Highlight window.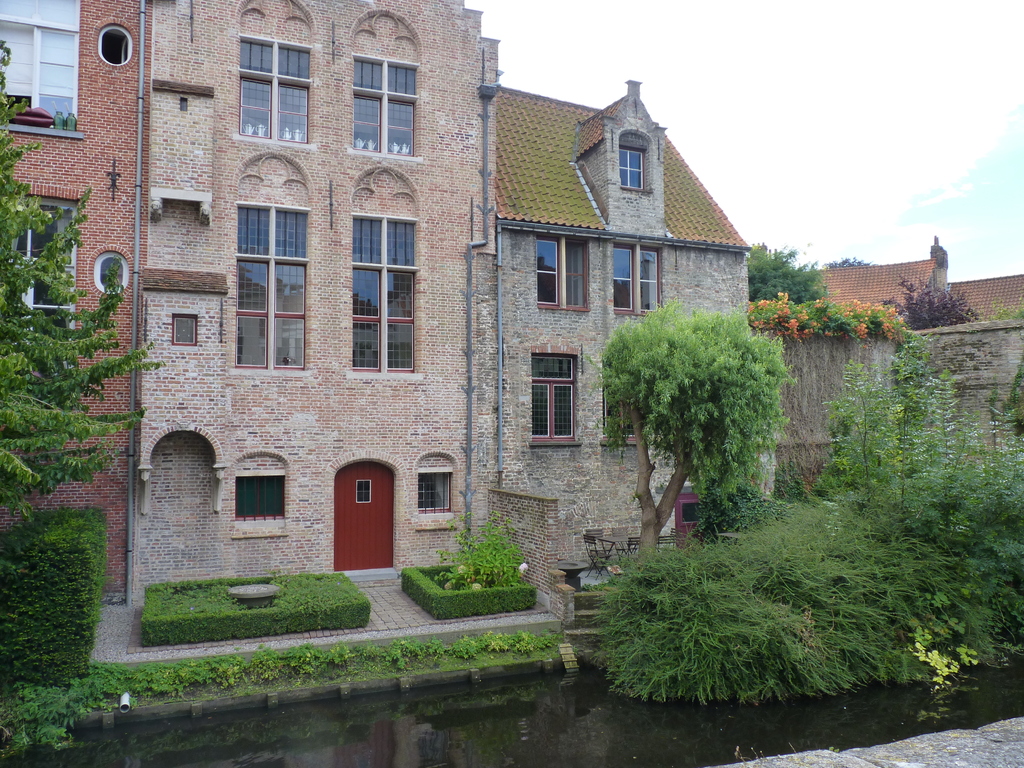
Highlighted region: x1=599 y1=362 x2=671 y2=446.
